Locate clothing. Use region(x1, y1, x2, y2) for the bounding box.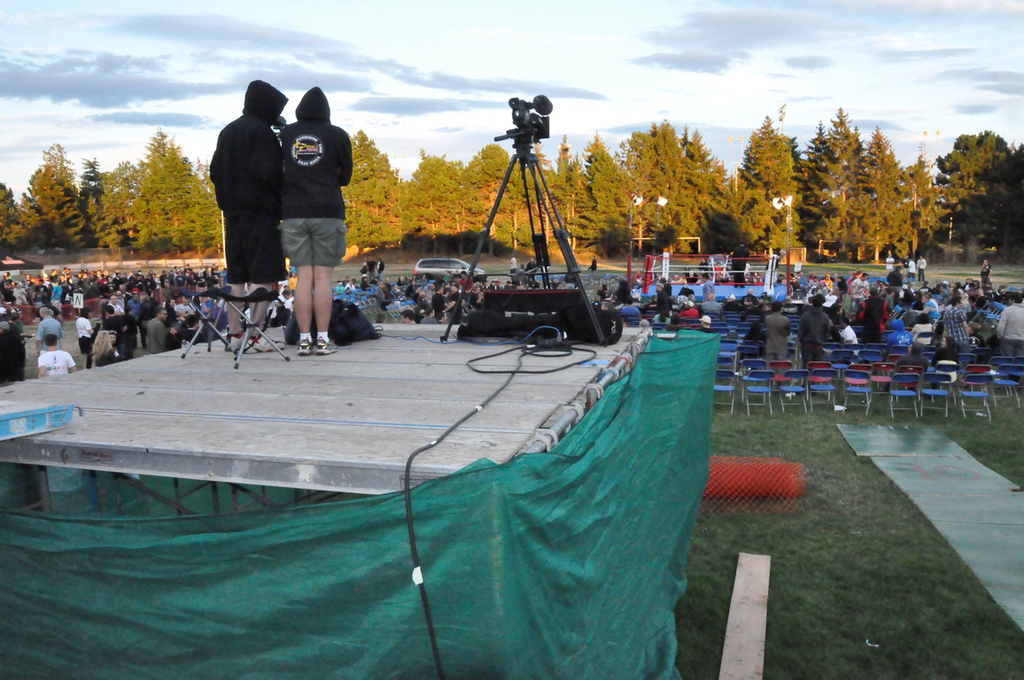
region(148, 320, 166, 349).
